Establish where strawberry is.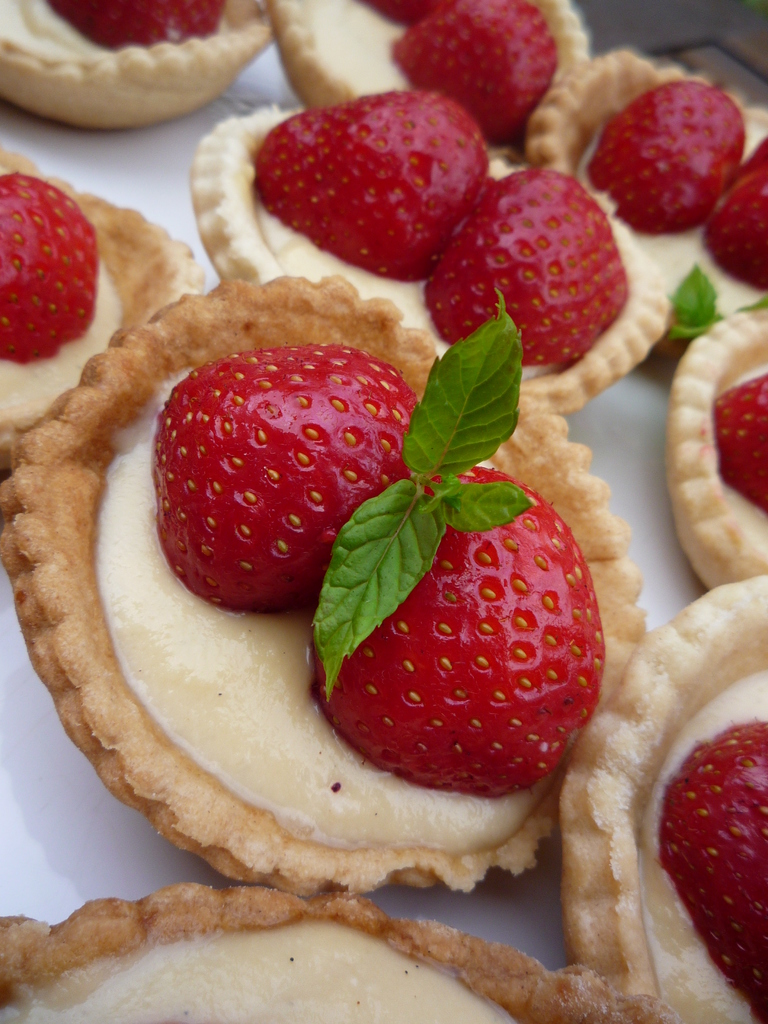
Established at <box>588,84,745,243</box>.
